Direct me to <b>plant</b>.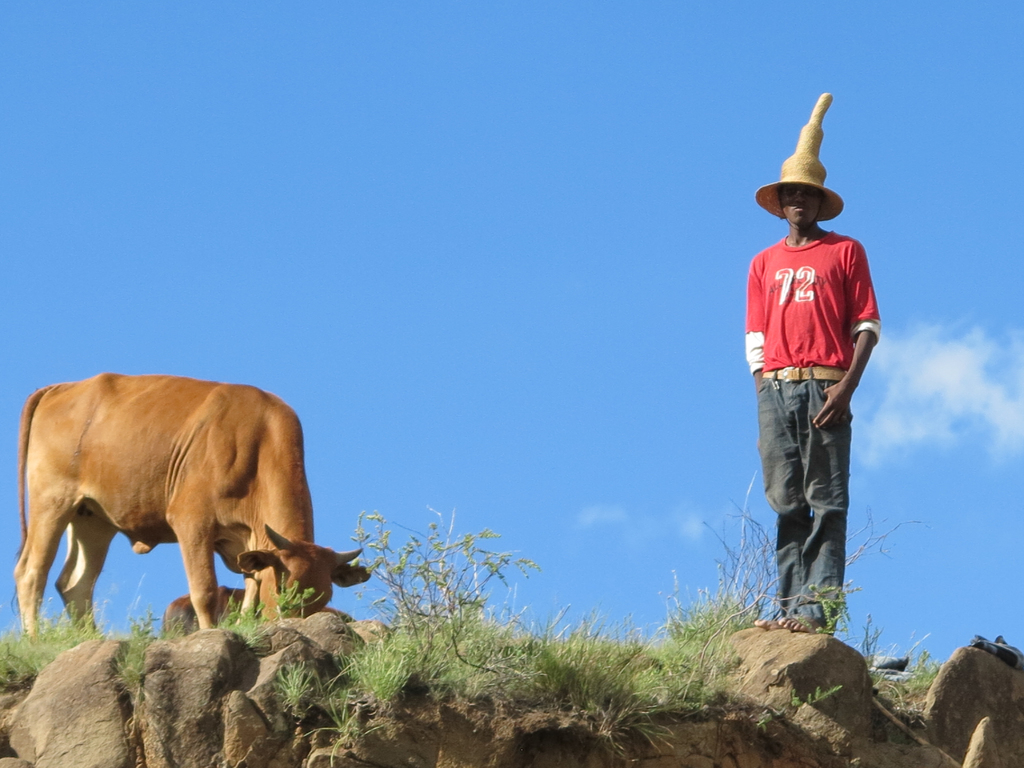
Direction: [left=493, top=593, right=733, bottom=755].
